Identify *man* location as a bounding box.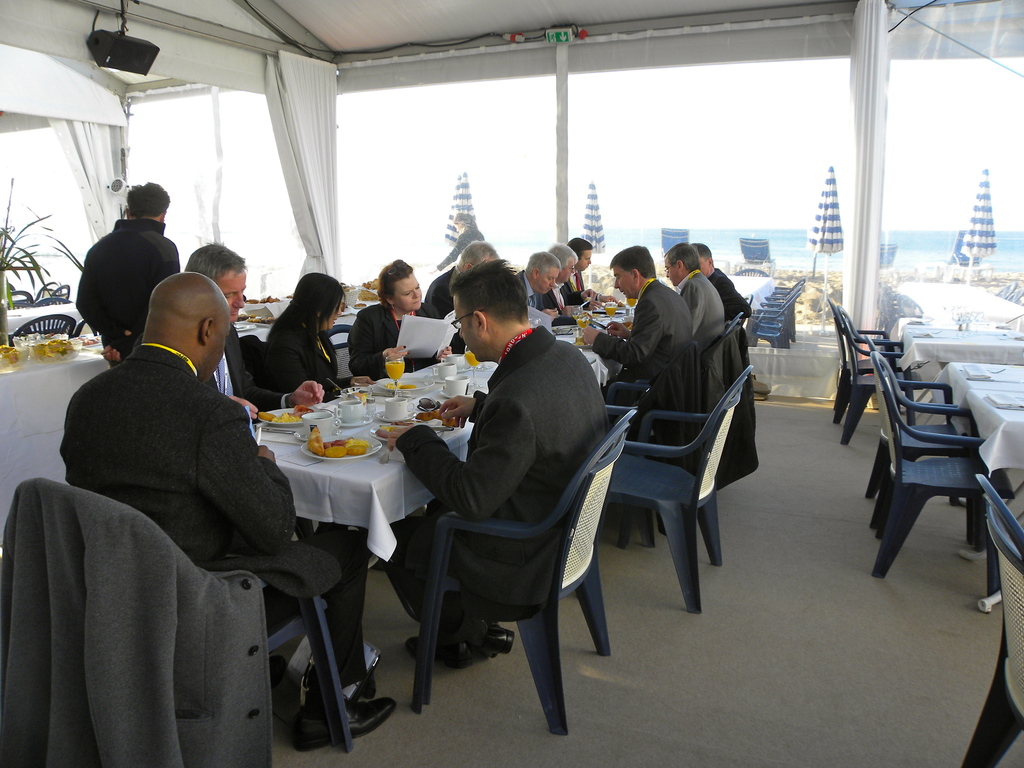
<region>664, 241, 727, 353</region>.
